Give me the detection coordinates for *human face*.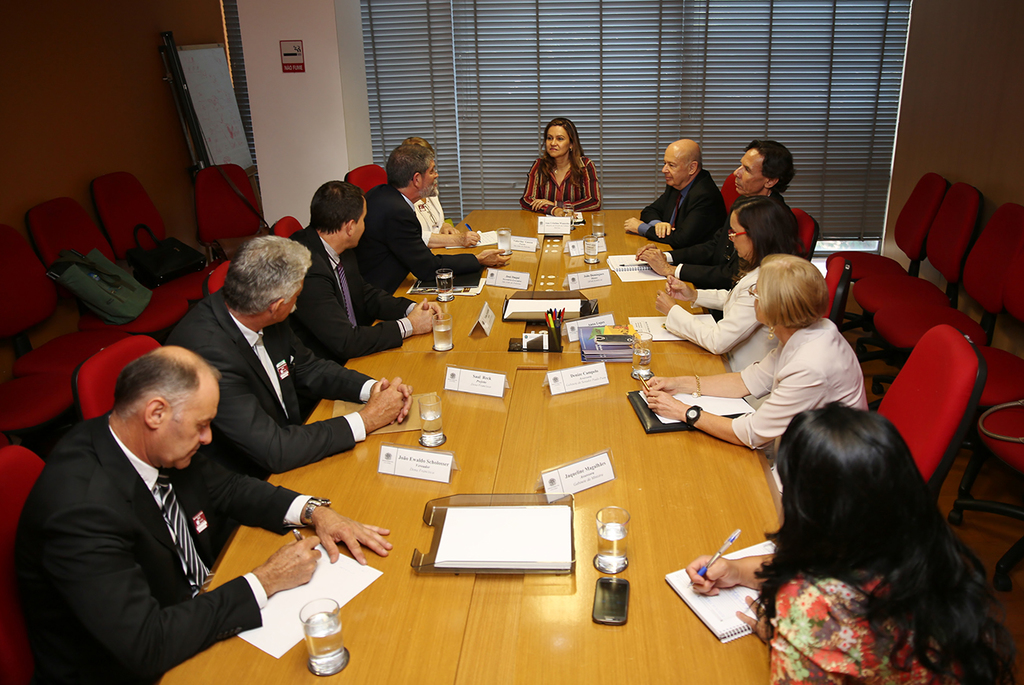
419, 163, 439, 199.
